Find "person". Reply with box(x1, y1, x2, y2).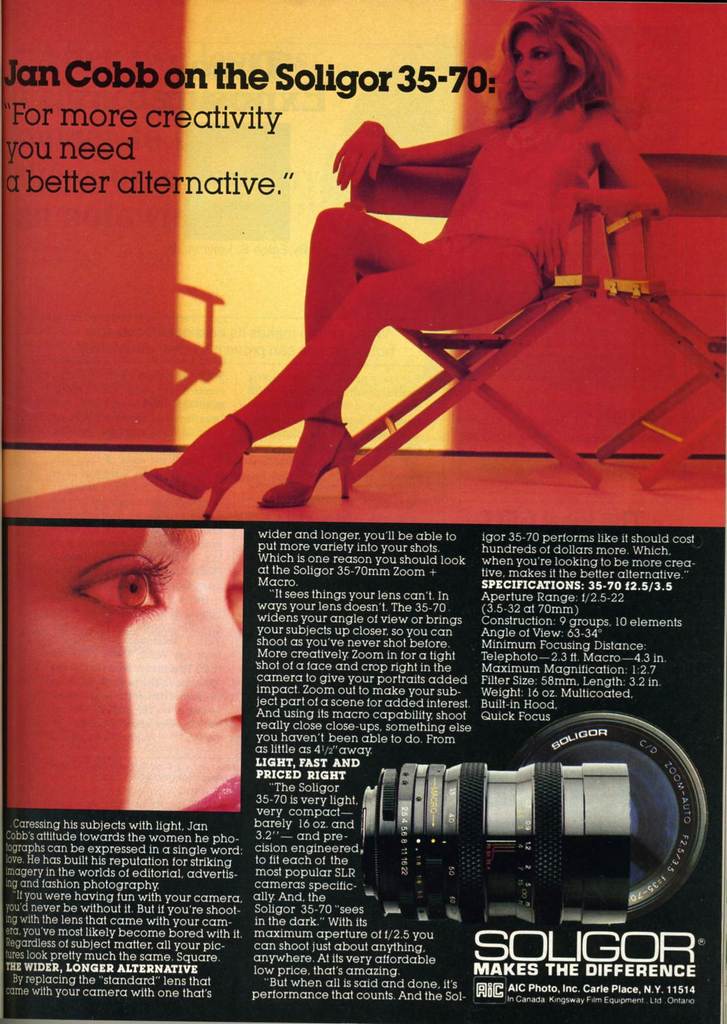
box(153, 40, 625, 540).
